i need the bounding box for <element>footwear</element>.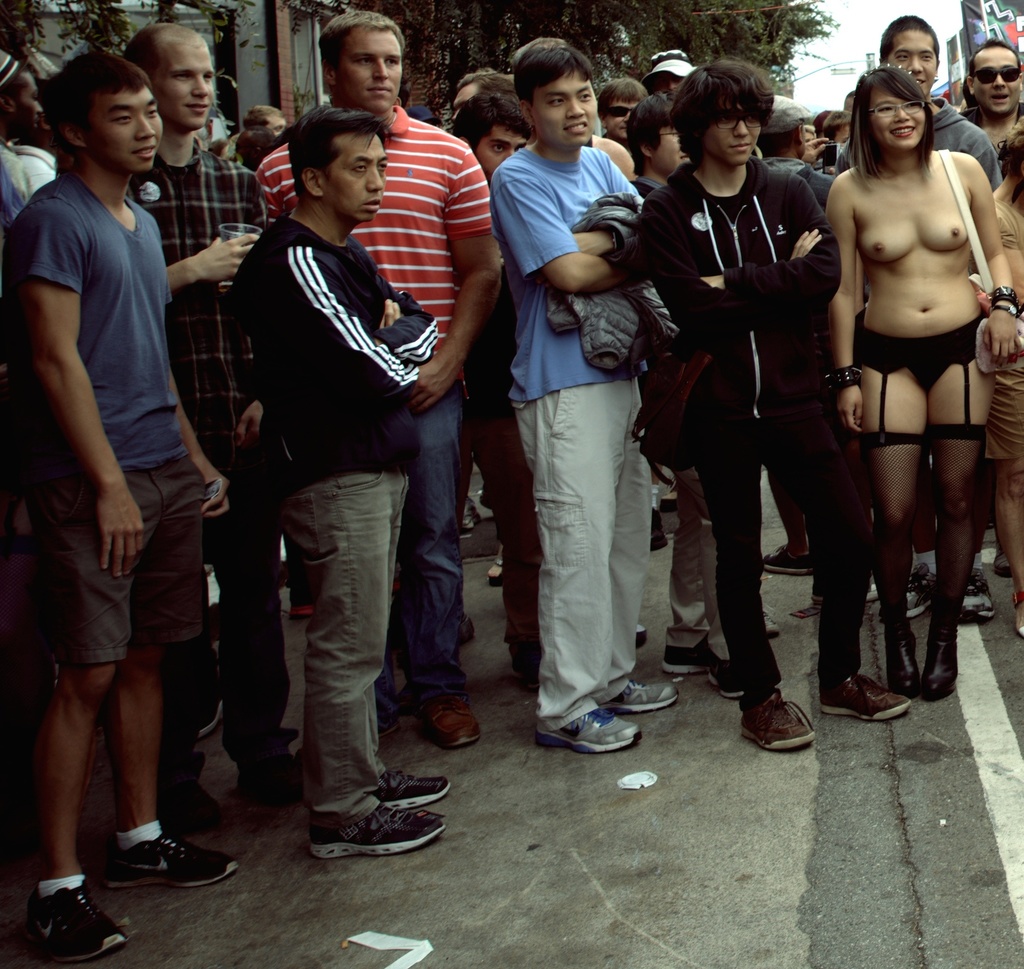
Here it is: <bbox>744, 680, 812, 756</bbox>.
